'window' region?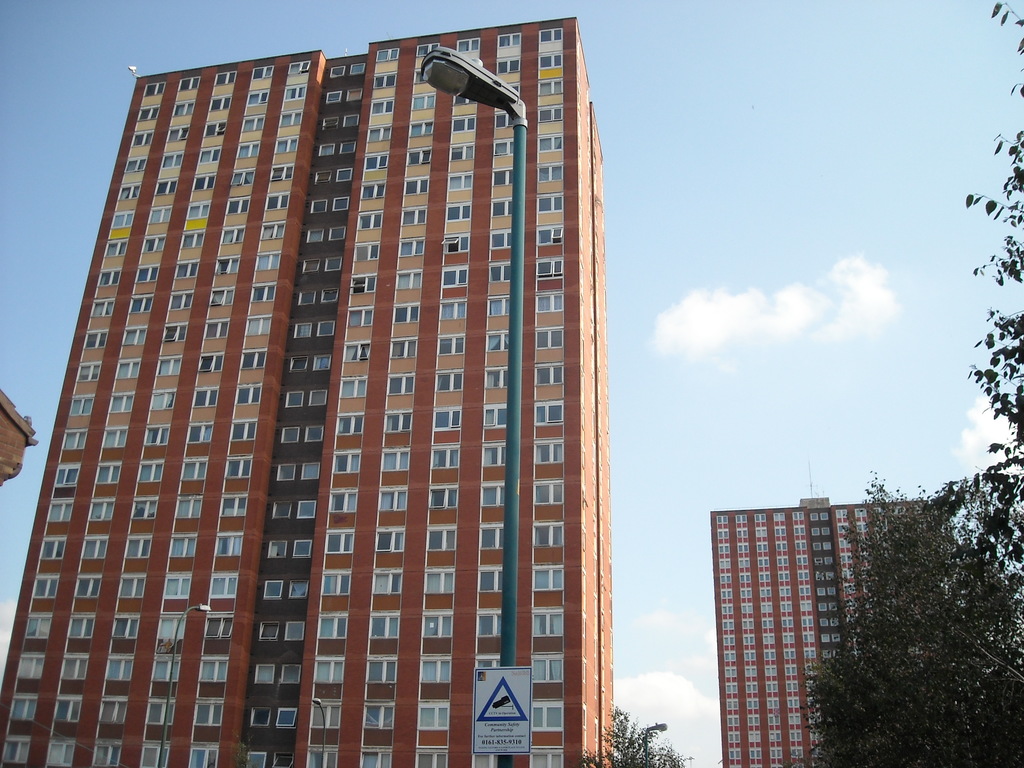
(x1=443, y1=232, x2=468, y2=254)
